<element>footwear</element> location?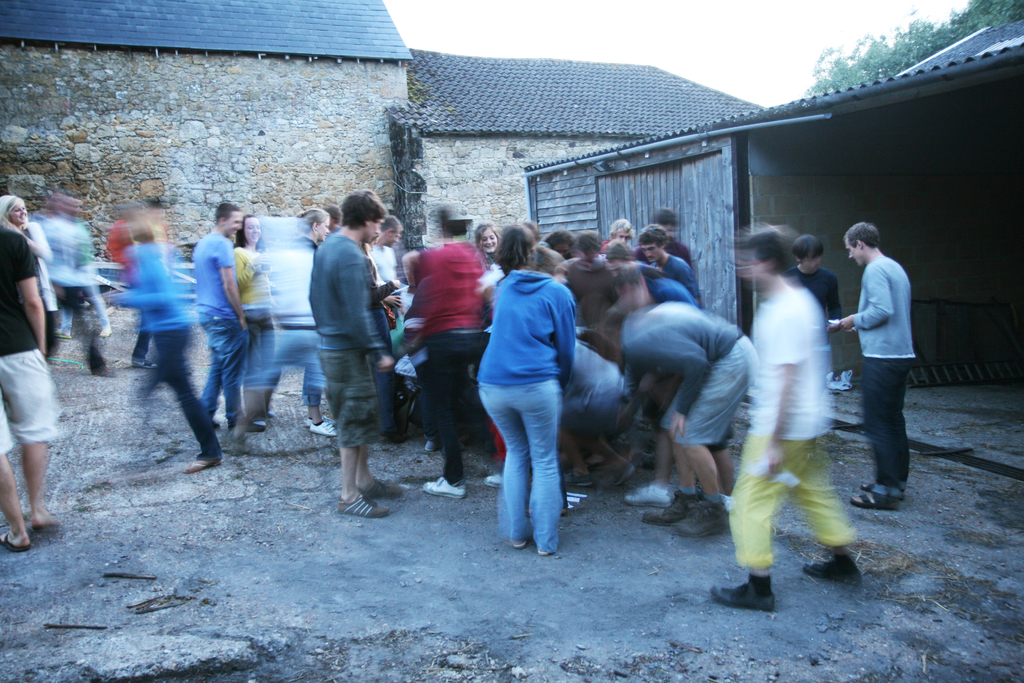
314 425 344 441
